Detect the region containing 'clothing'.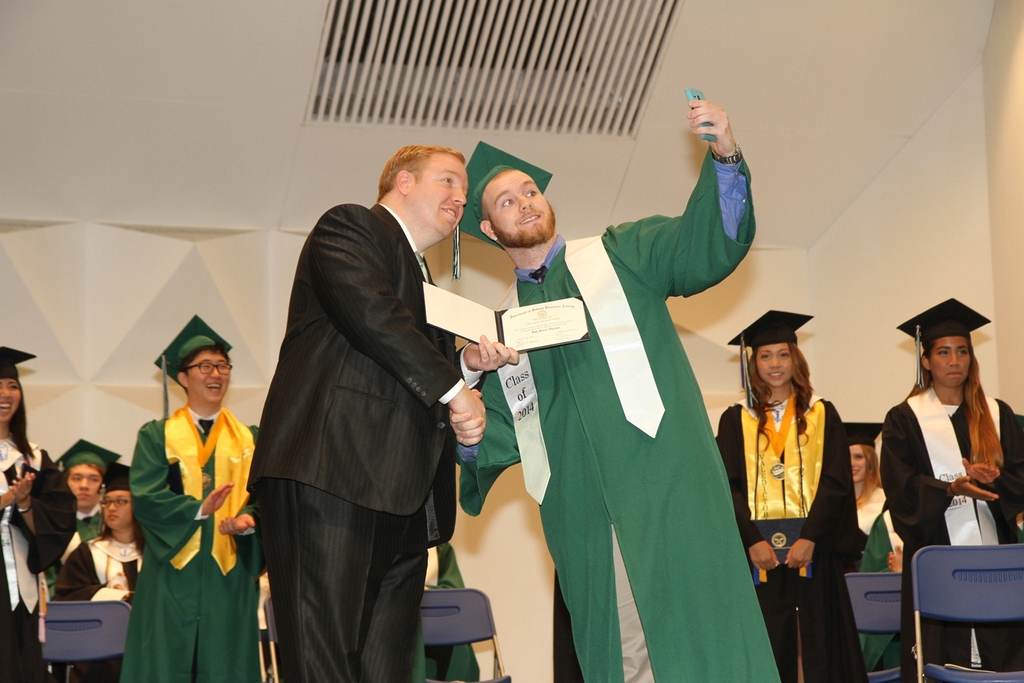
<bbox>0, 422, 74, 678</bbox>.
